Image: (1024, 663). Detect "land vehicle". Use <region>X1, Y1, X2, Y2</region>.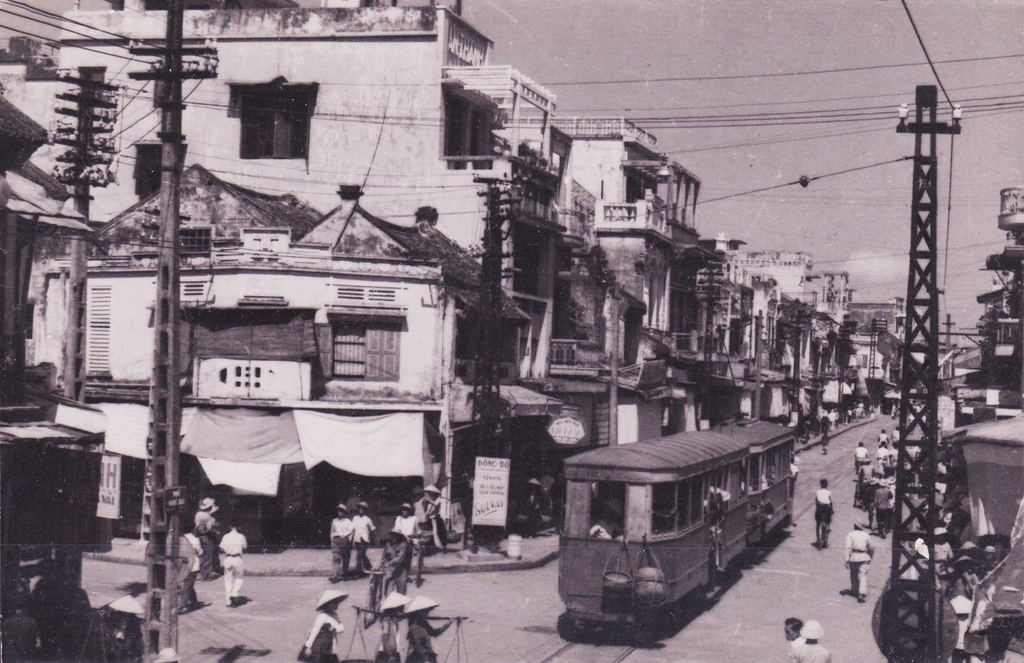
<region>558, 419, 792, 641</region>.
